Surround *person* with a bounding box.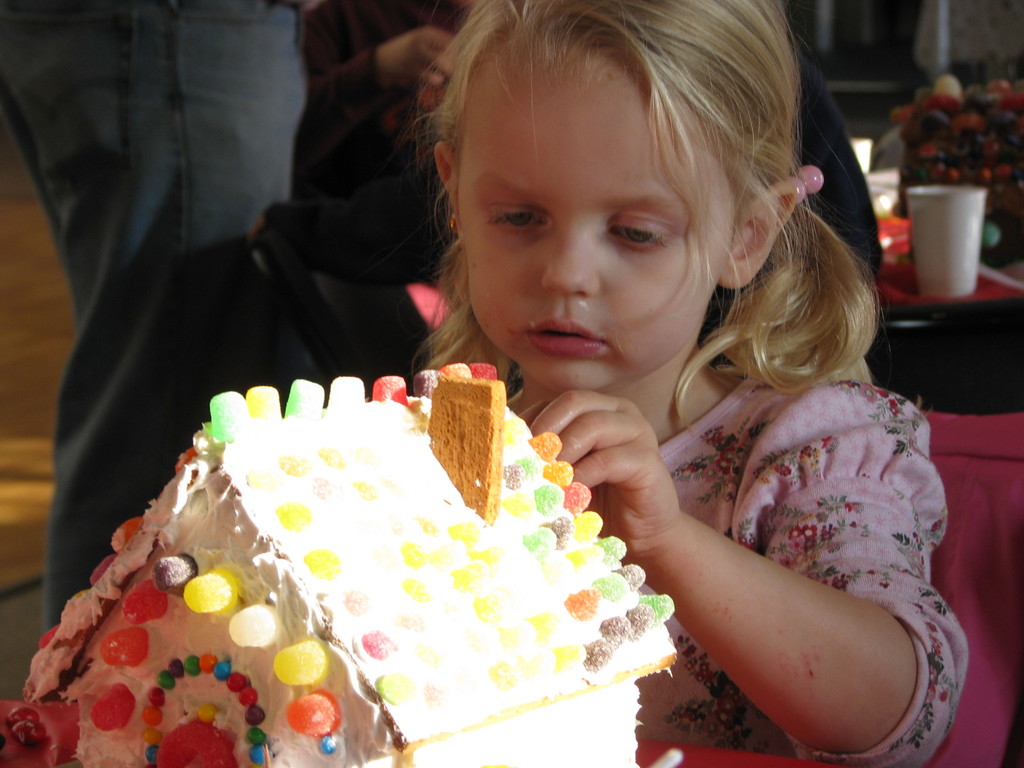
(248,0,902,384).
